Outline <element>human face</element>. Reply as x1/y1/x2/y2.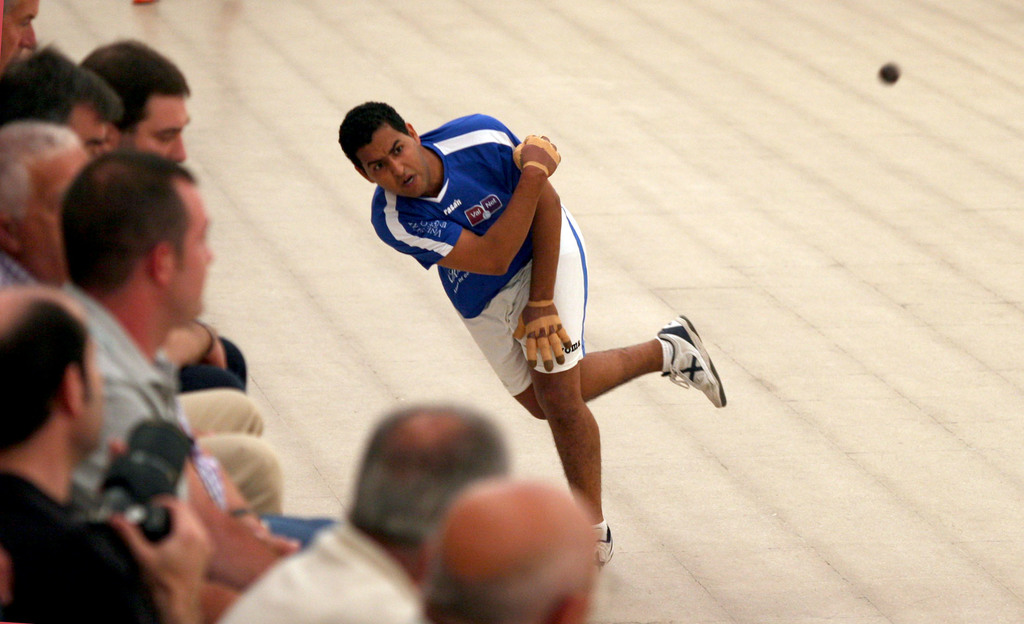
115/101/186/157.
